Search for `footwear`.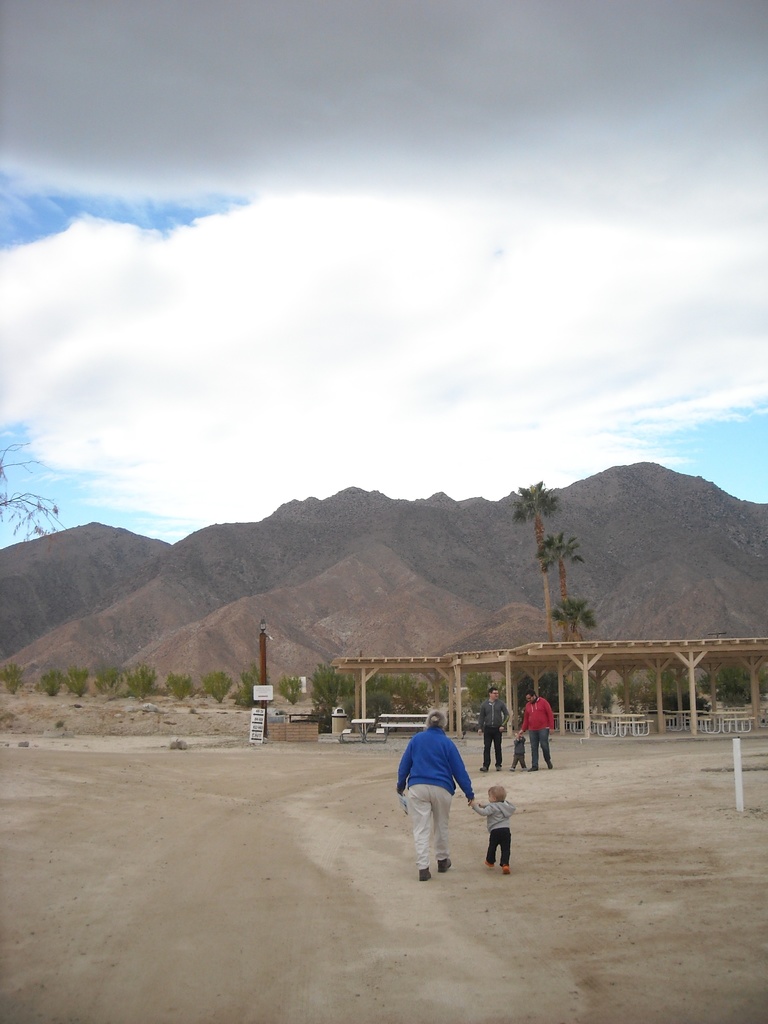
Found at select_region(548, 765, 554, 772).
